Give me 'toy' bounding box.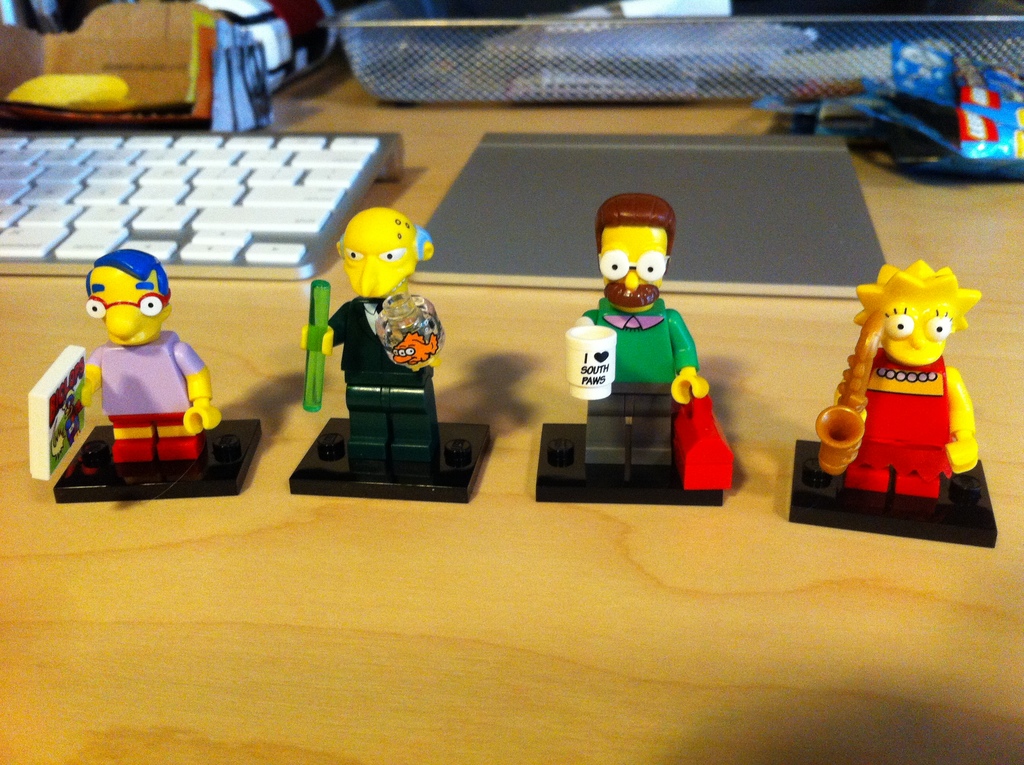
box=[268, 205, 500, 510].
